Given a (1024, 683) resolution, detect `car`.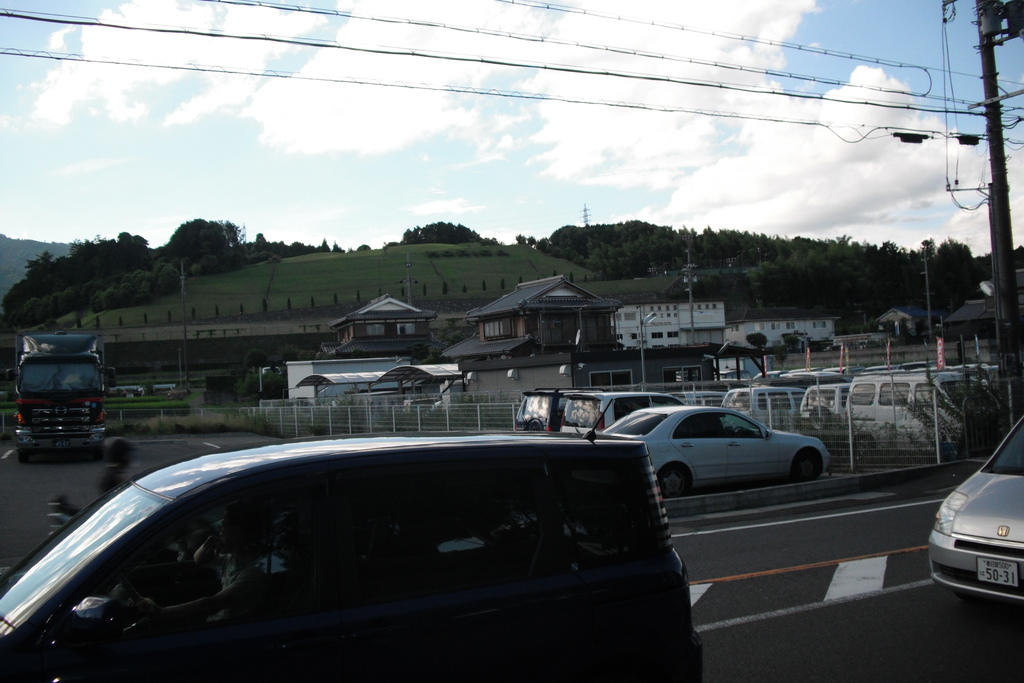
(0, 436, 705, 682).
